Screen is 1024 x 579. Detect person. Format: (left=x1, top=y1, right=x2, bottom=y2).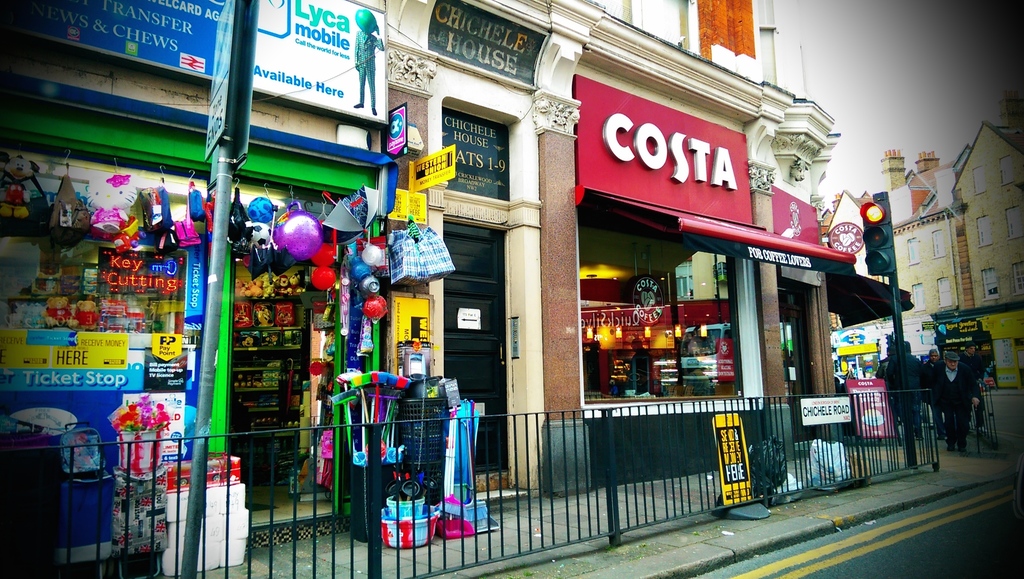
(left=877, top=343, right=936, bottom=473).
